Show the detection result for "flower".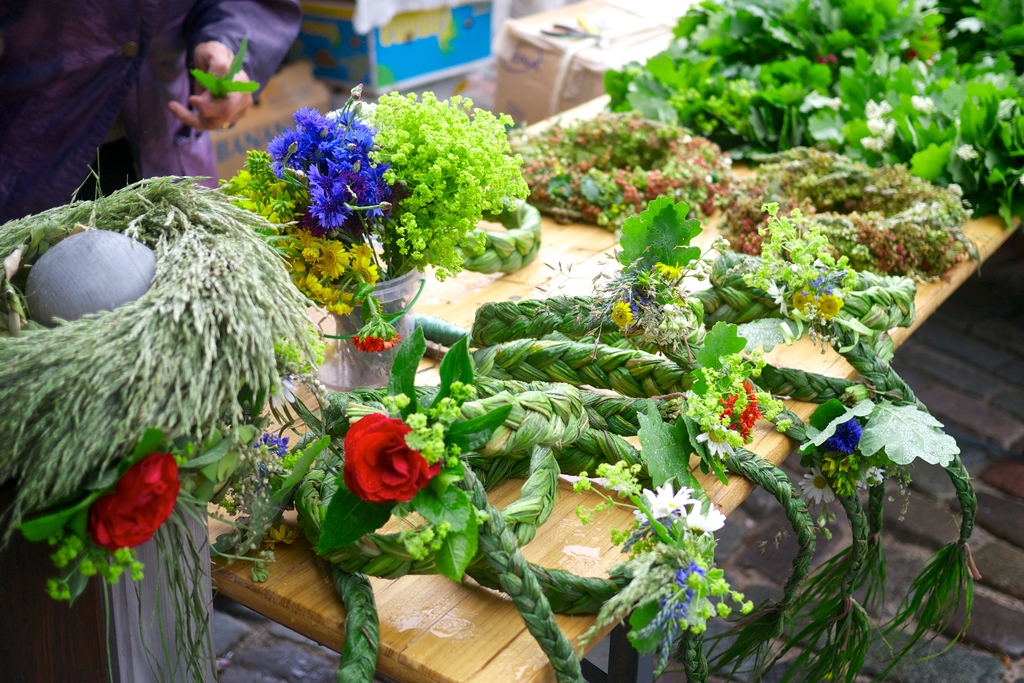
x1=797 y1=86 x2=847 y2=121.
